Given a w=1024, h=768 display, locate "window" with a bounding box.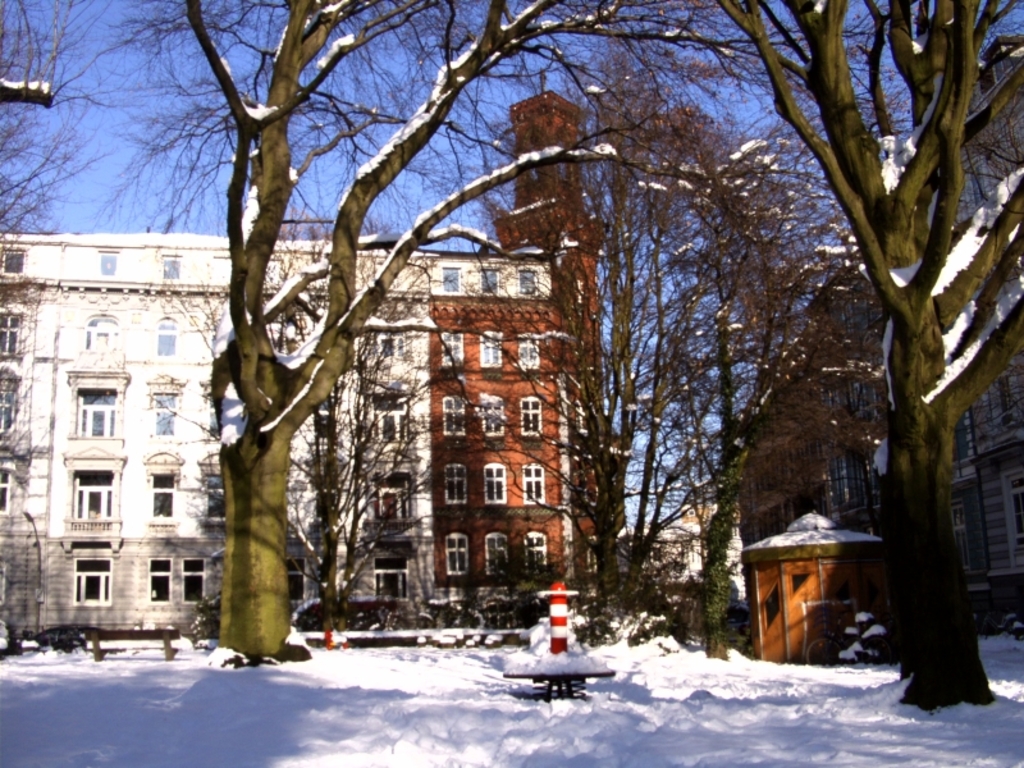
Located: 443:264:460:293.
